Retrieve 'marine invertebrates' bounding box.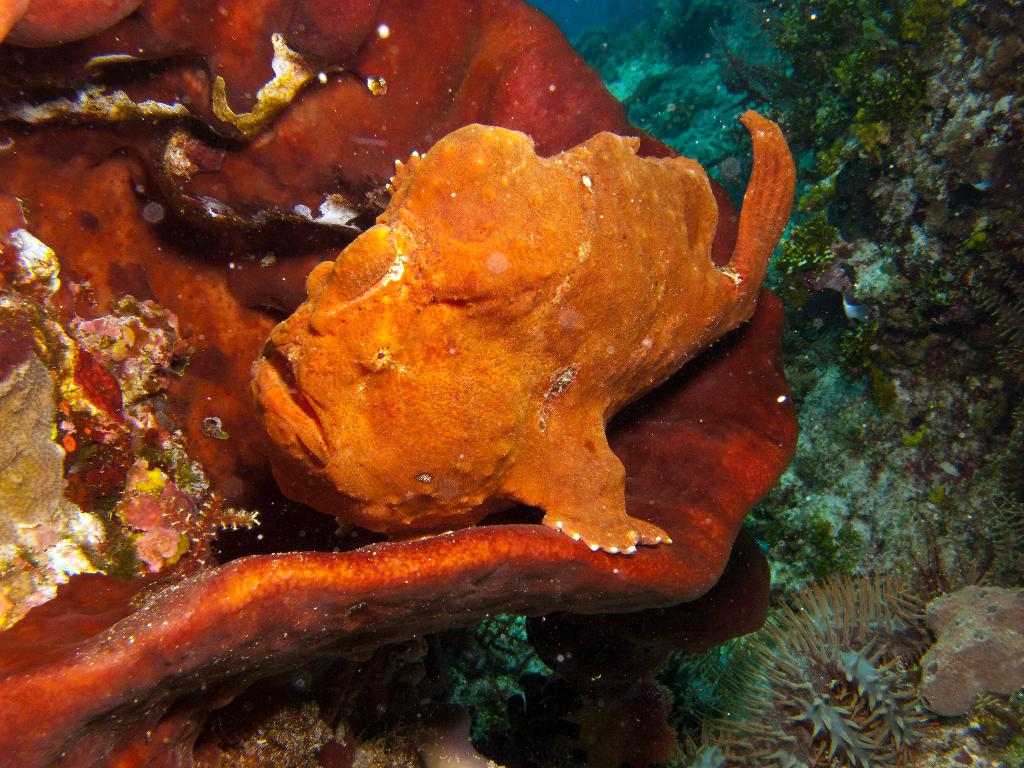
Bounding box: box(0, 0, 821, 767).
